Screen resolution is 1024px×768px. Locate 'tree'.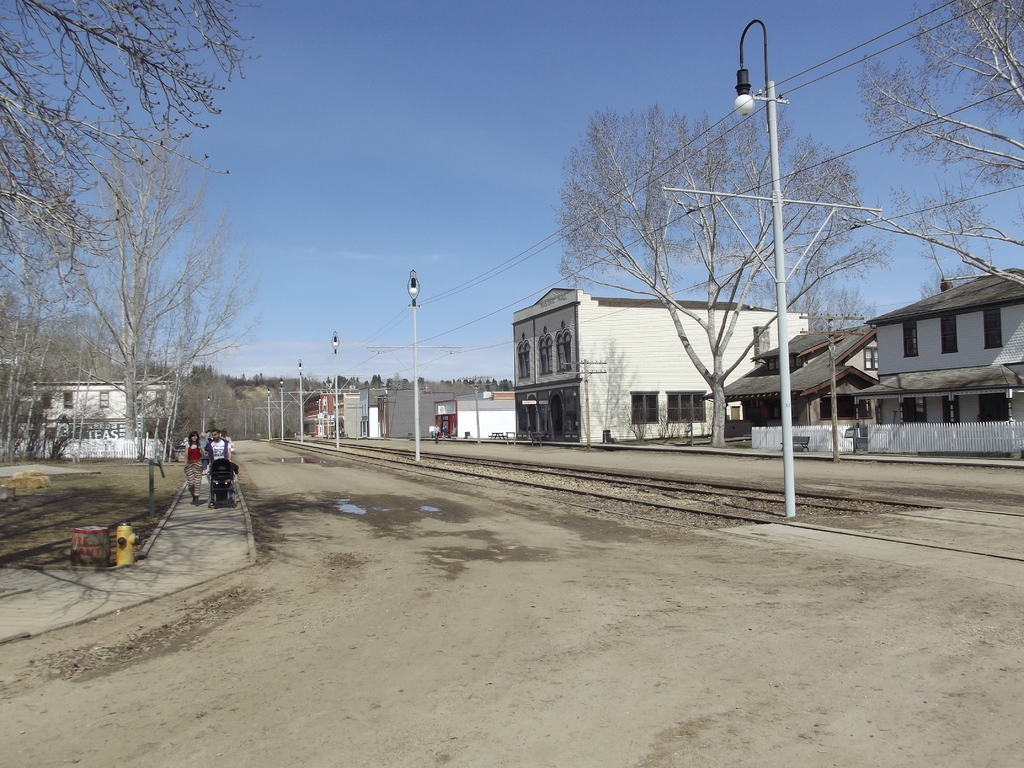
<box>0,295,133,466</box>.
